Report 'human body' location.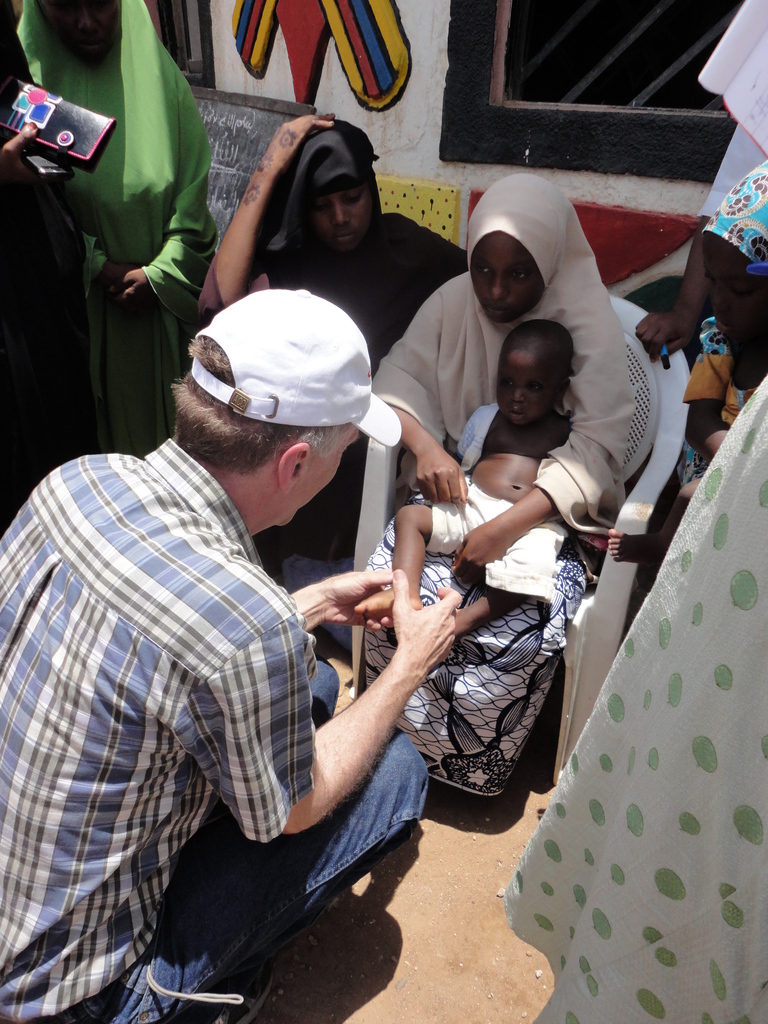
Report: rect(189, 106, 457, 595).
